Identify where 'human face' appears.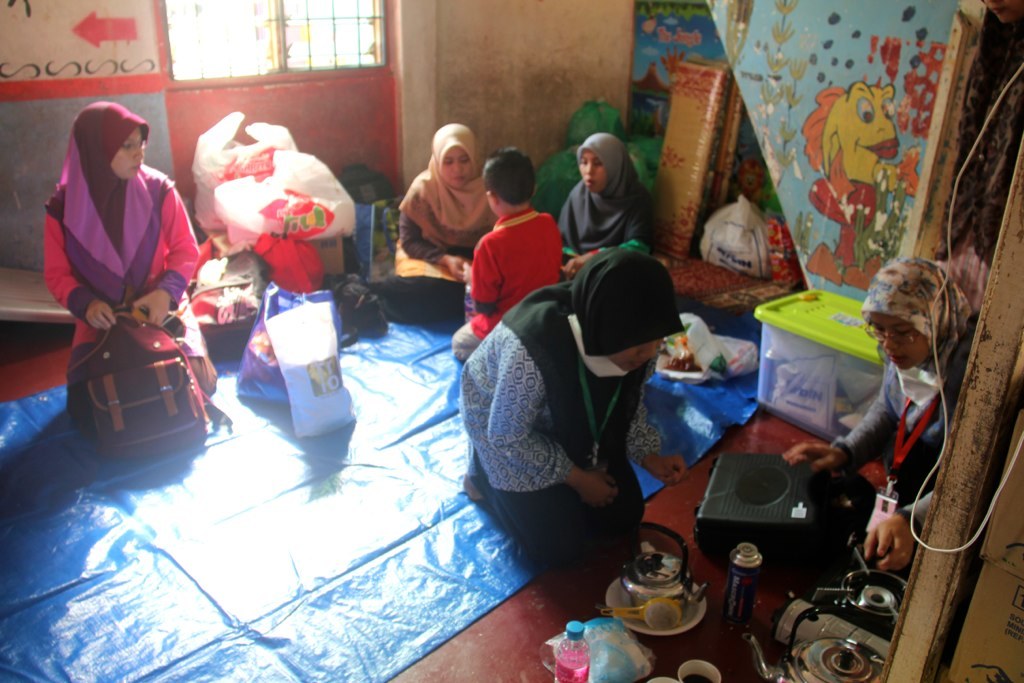
Appears at bbox(868, 311, 930, 369).
